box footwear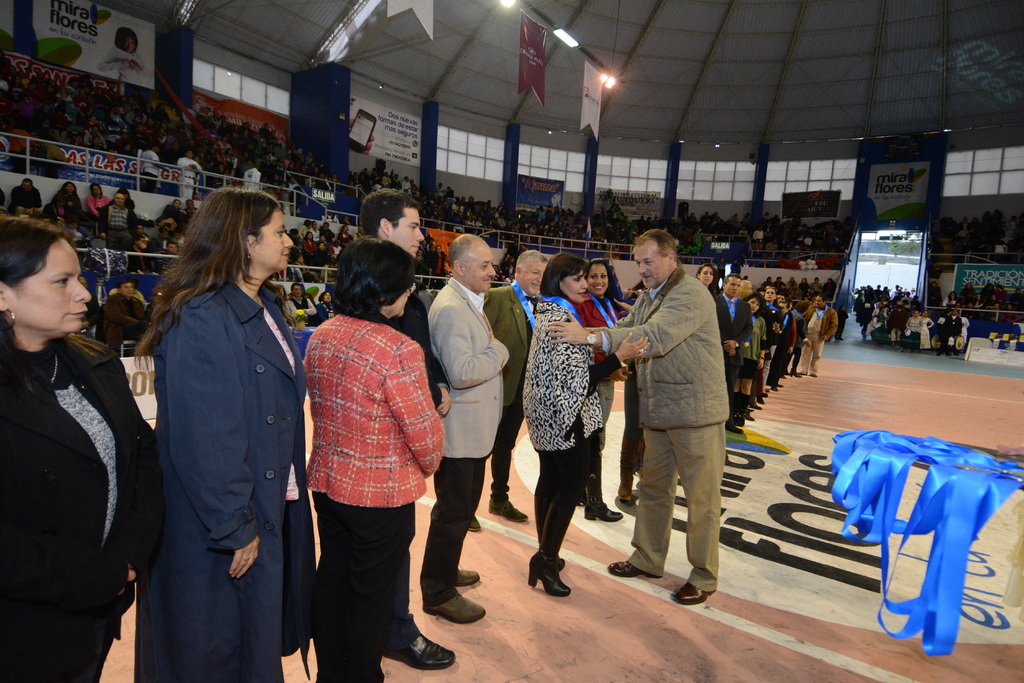
crop(810, 372, 819, 377)
